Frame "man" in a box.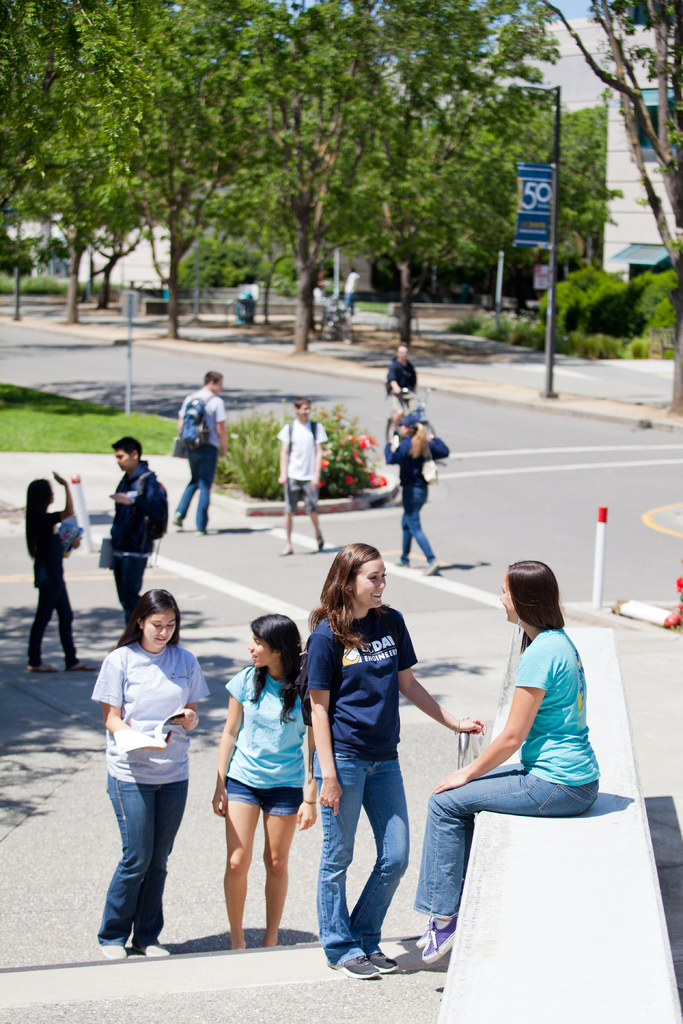
(338,266,359,318).
